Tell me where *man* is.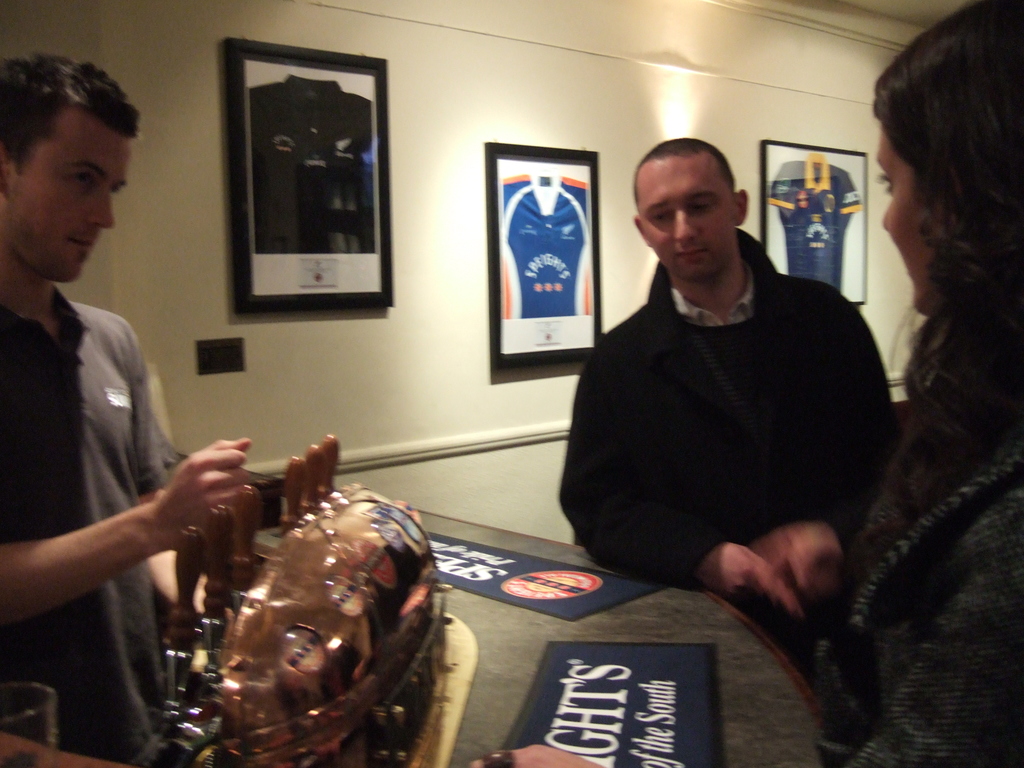
*man* is at 1,50,259,763.
